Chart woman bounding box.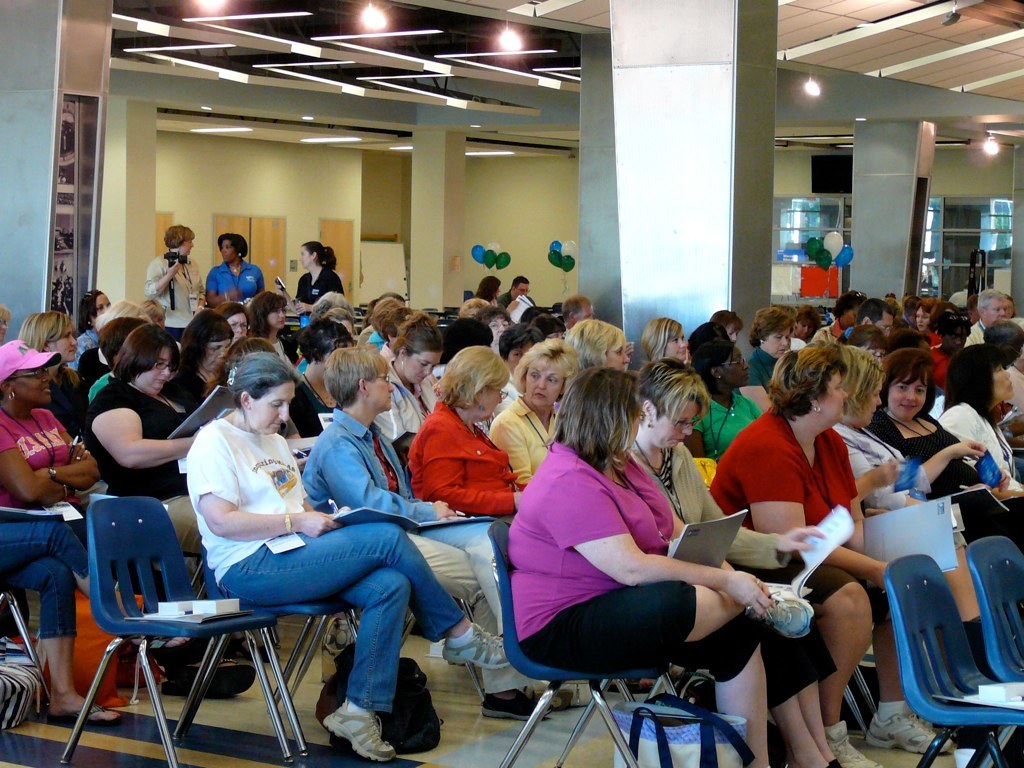
Charted: [left=301, top=343, right=576, bottom=722].
